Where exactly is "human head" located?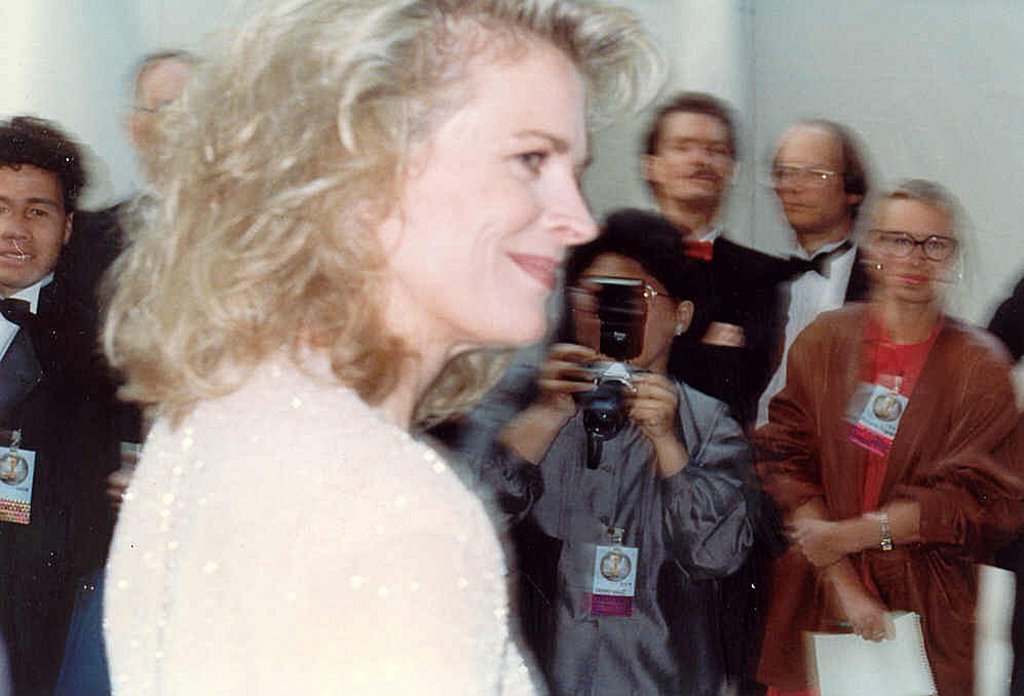
Its bounding box is (0,114,91,288).
